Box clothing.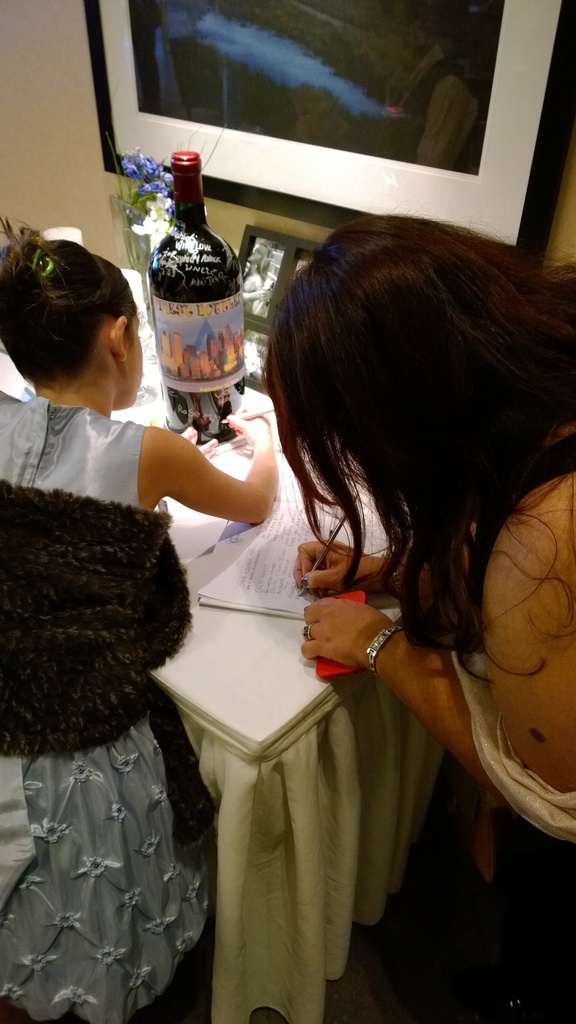
x1=0 y1=476 x2=188 y2=758.
